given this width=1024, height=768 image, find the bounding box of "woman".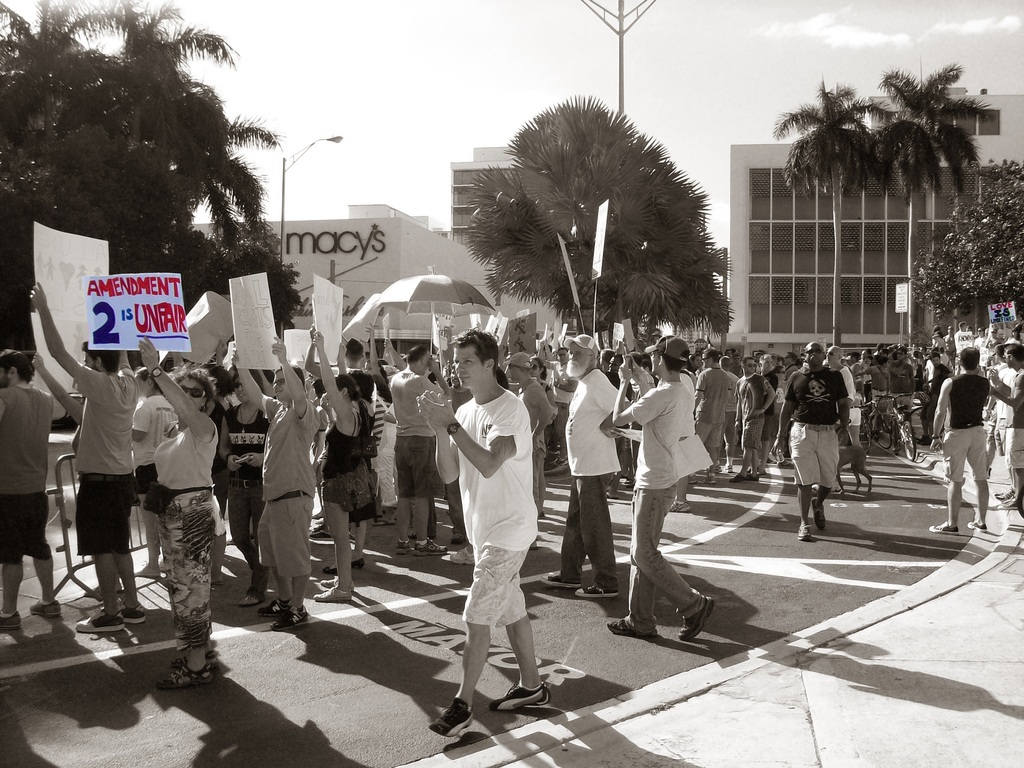
region(305, 331, 369, 602).
